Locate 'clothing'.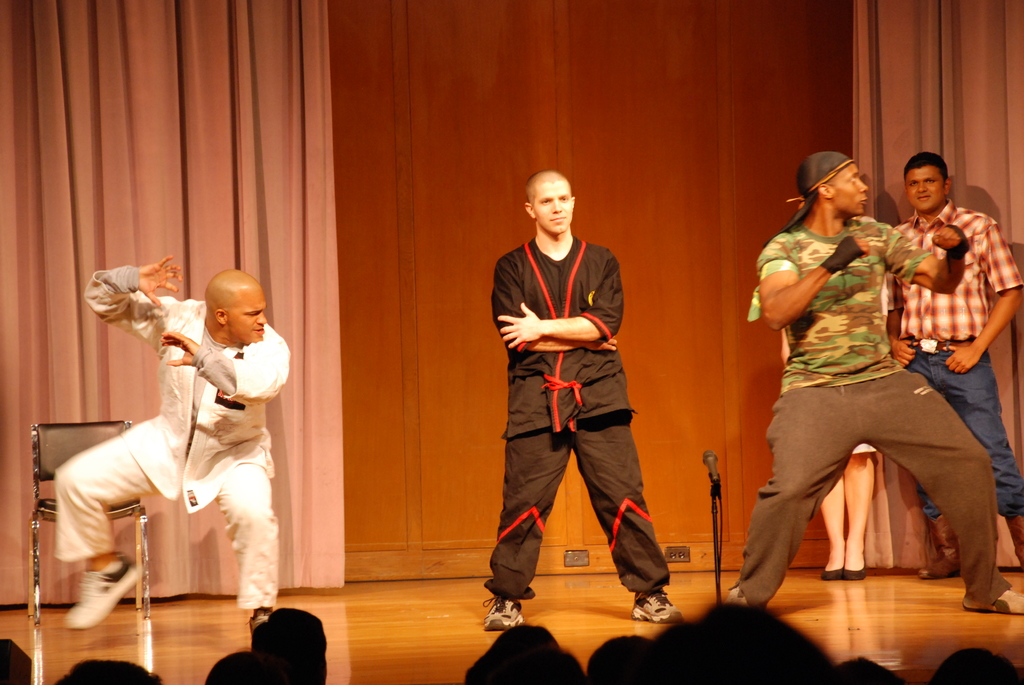
Bounding box: [749, 217, 1016, 609].
